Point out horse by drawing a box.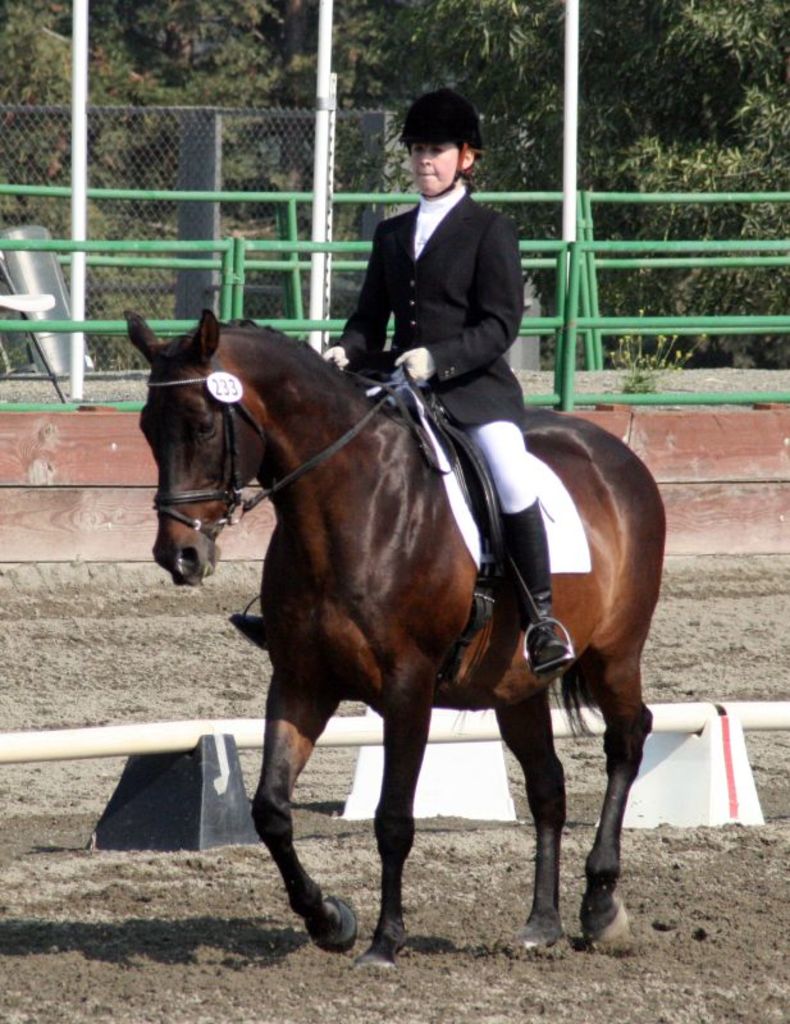
locate(122, 303, 668, 955).
